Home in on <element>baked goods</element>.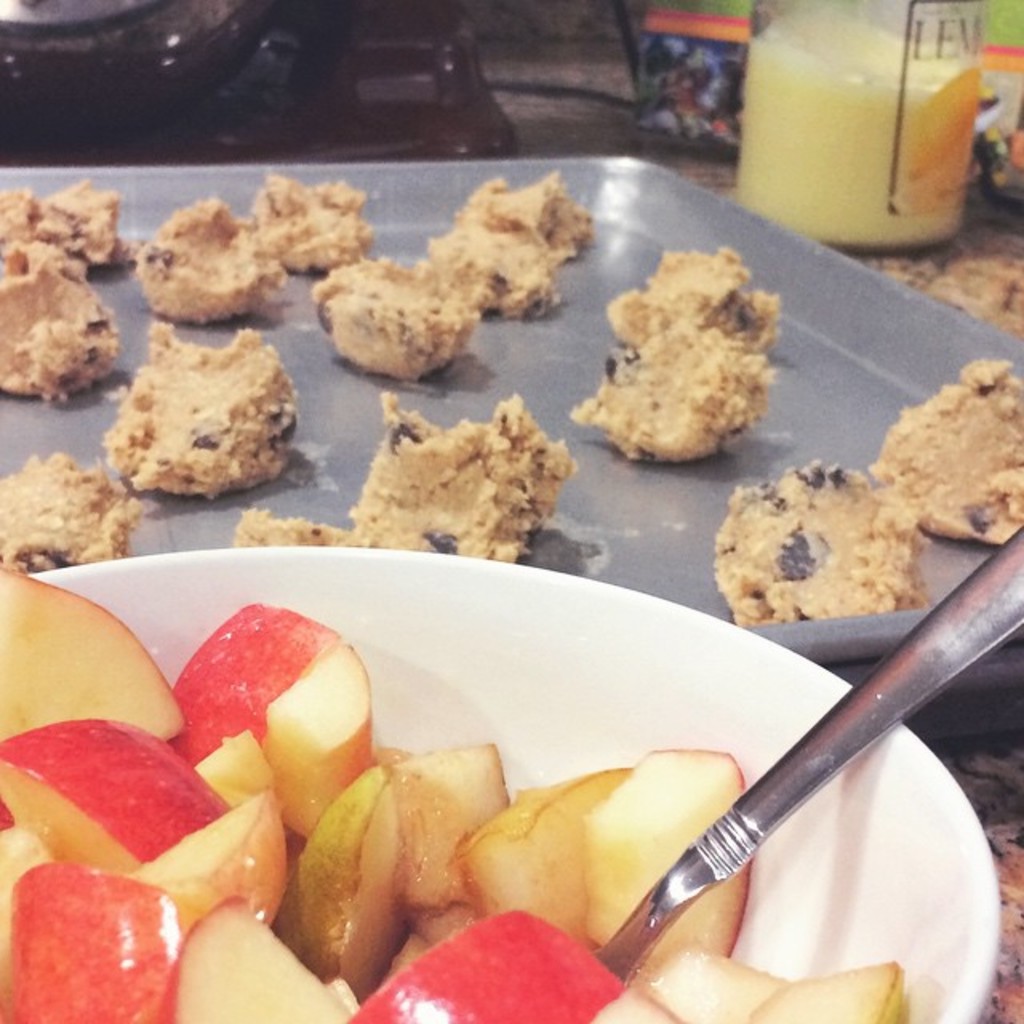
Homed in at [left=253, top=173, right=374, bottom=270].
